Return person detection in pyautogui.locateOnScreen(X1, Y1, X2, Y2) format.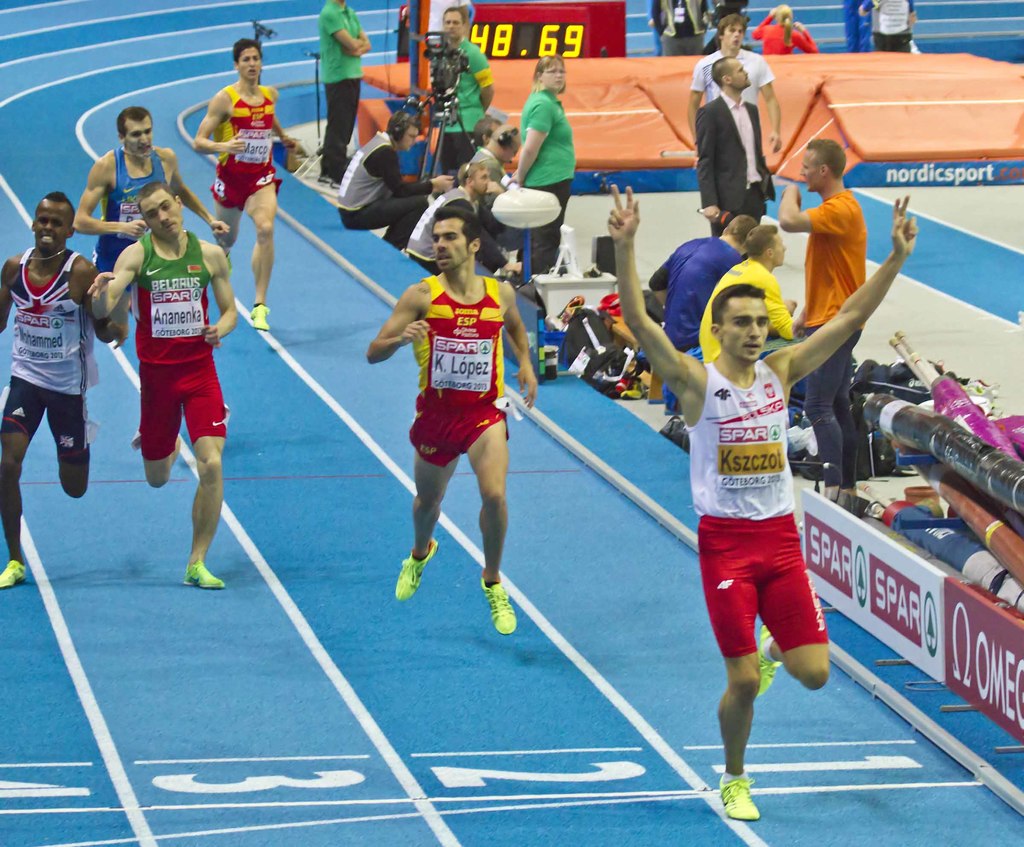
pyautogui.locateOnScreen(651, 0, 715, 60).
